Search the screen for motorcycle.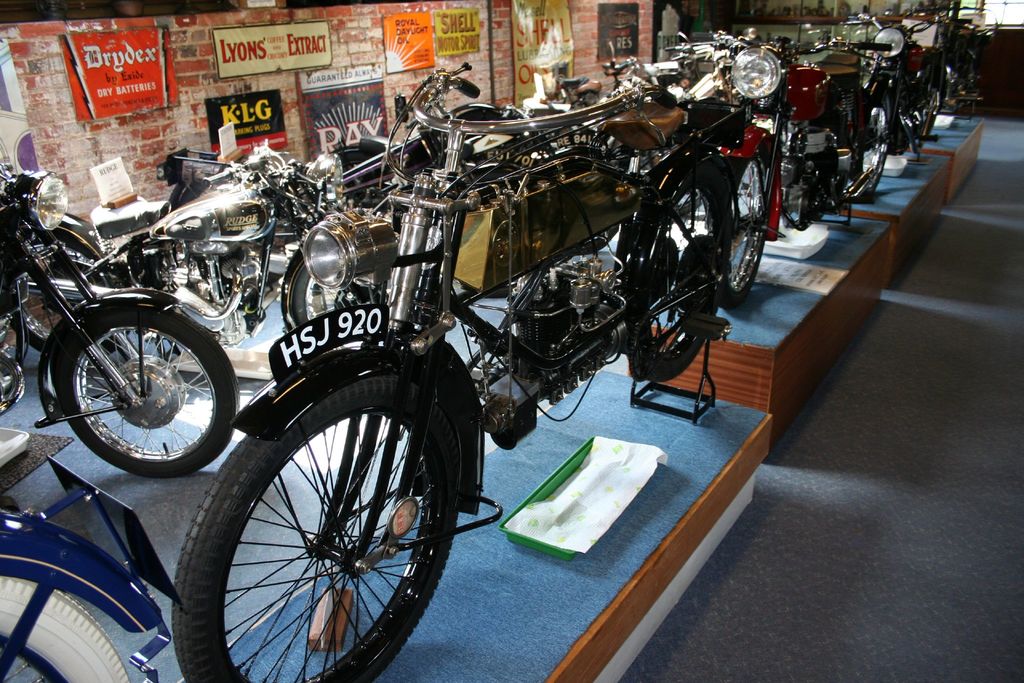
Found at [left=168, top=61, right=740, bottom=682].
